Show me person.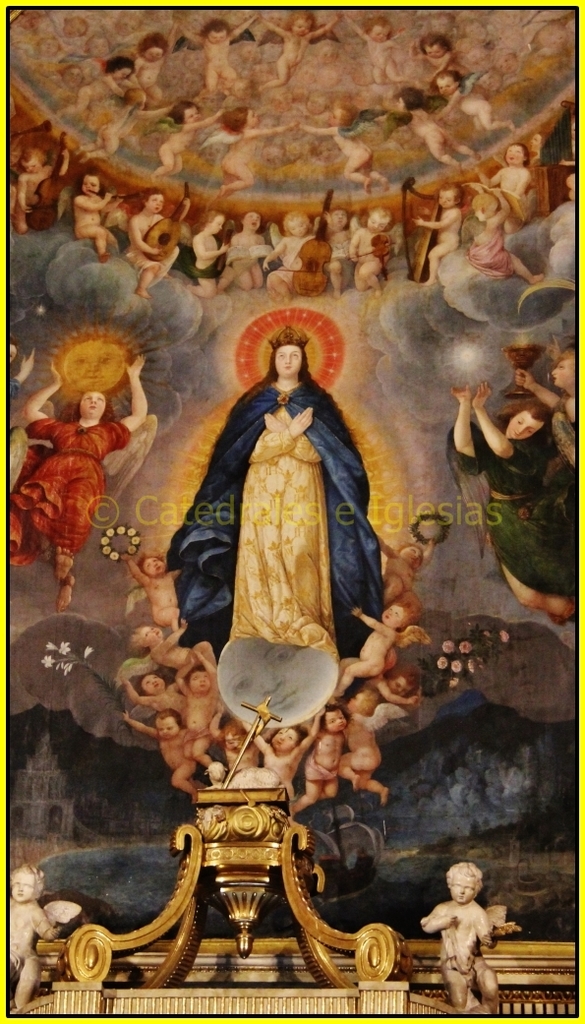
person is here: bbox(508, 340, 573, 466).
